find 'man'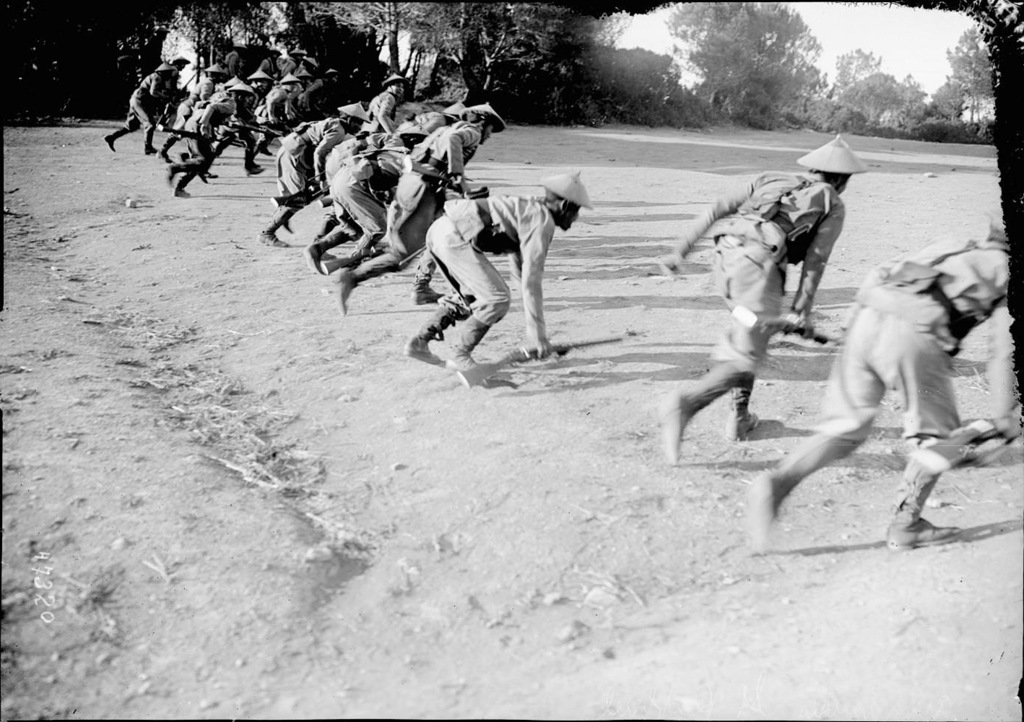
x1=272 y1=77 x2=404 y2=250
